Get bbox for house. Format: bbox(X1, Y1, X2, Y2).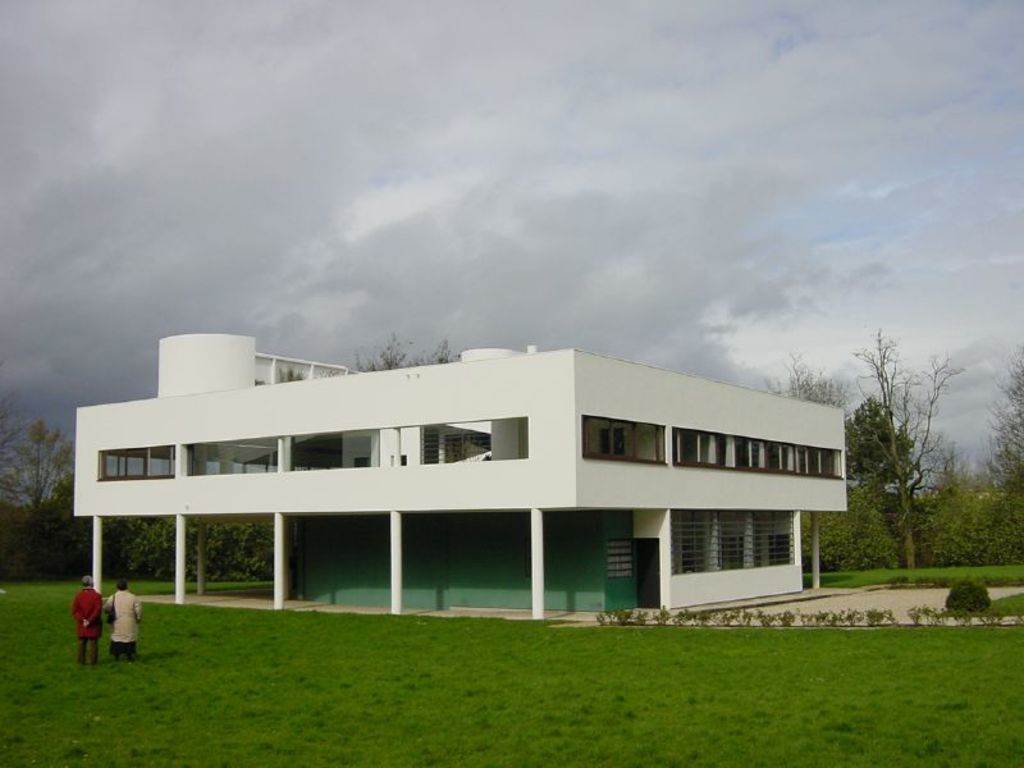
bbox(73, 329, 851, 626).
